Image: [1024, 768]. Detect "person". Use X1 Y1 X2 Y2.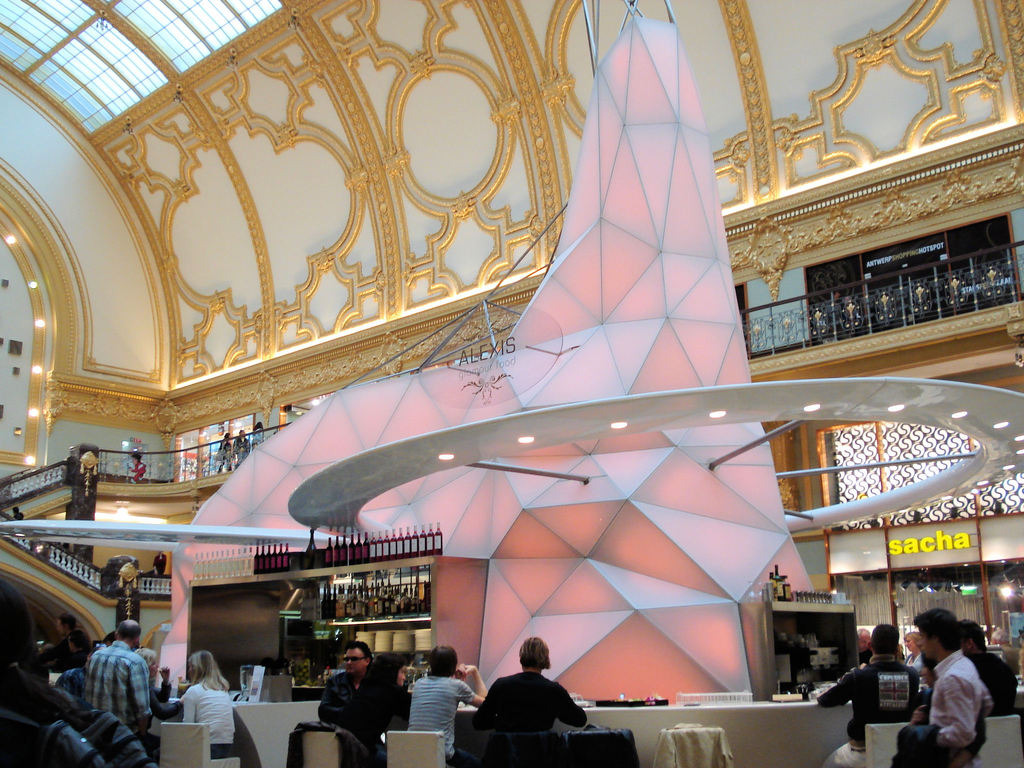
808 627 926 767.
